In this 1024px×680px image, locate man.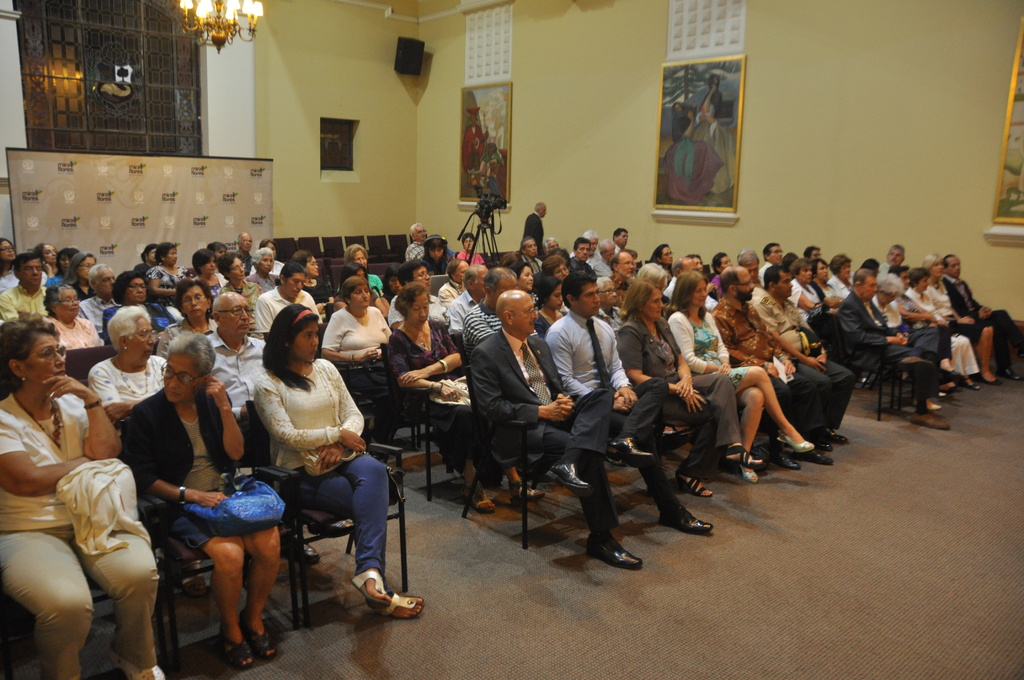
Bounding box: 460,268,543,353.
